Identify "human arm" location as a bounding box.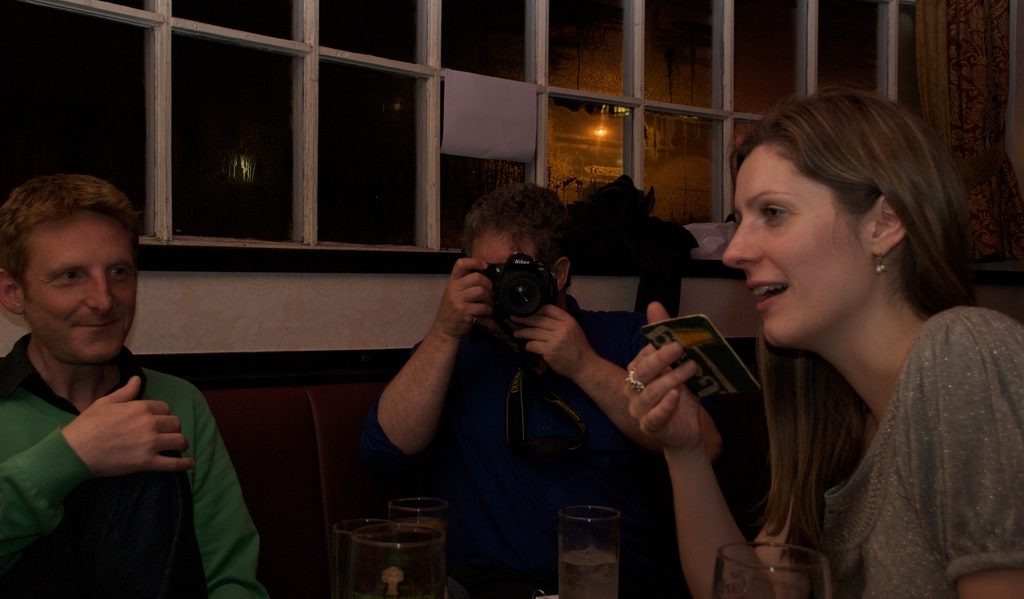
rect(623, 294, 780, 598).
